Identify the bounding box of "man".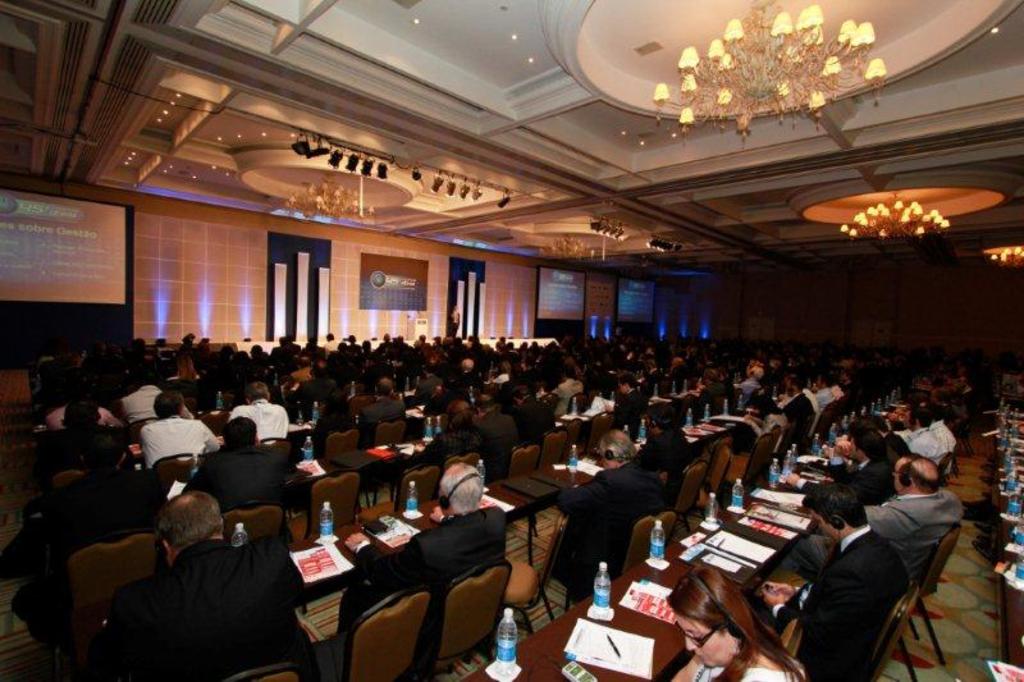
pyautogui.locateOnScreen(356, 377, 407, 448).
